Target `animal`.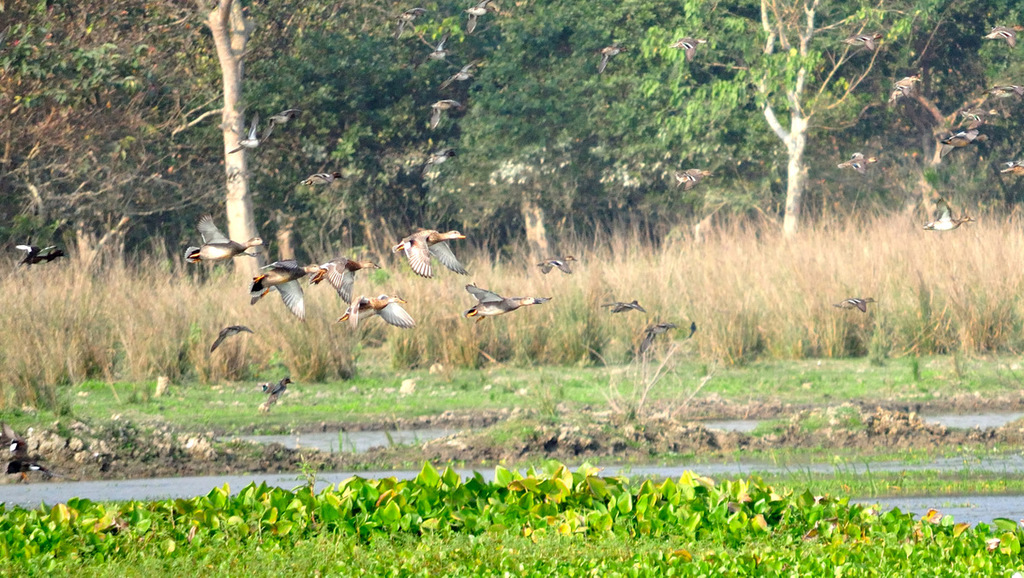
Target region: select_region(596, 47, 620, 73).
